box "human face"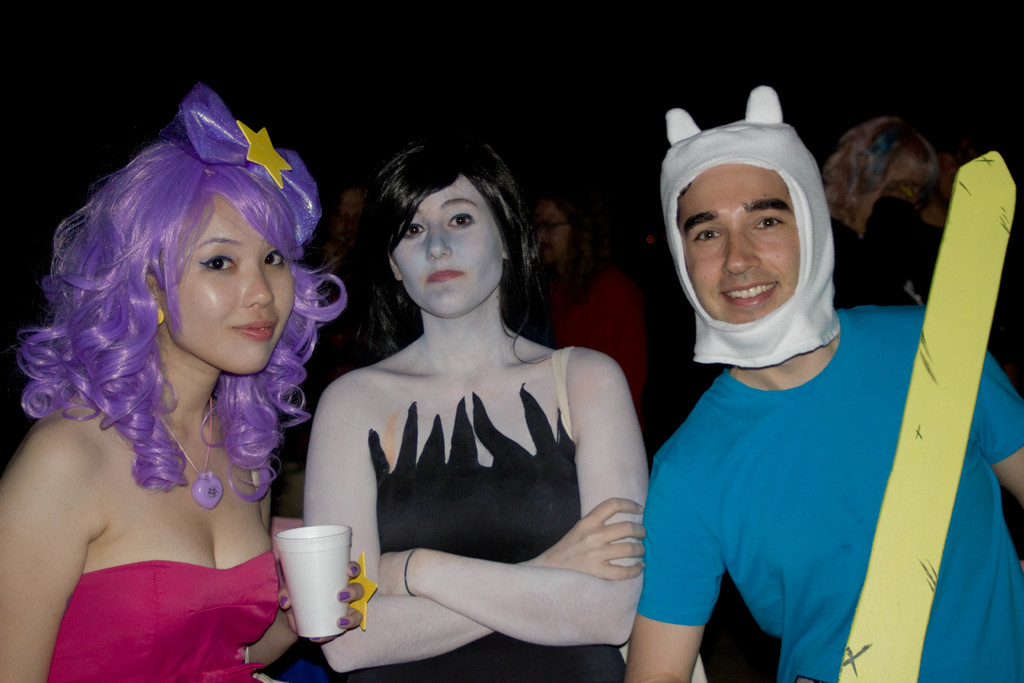
{"x1": 160, "y1": 194, "x2": 294, "y2": 371}
